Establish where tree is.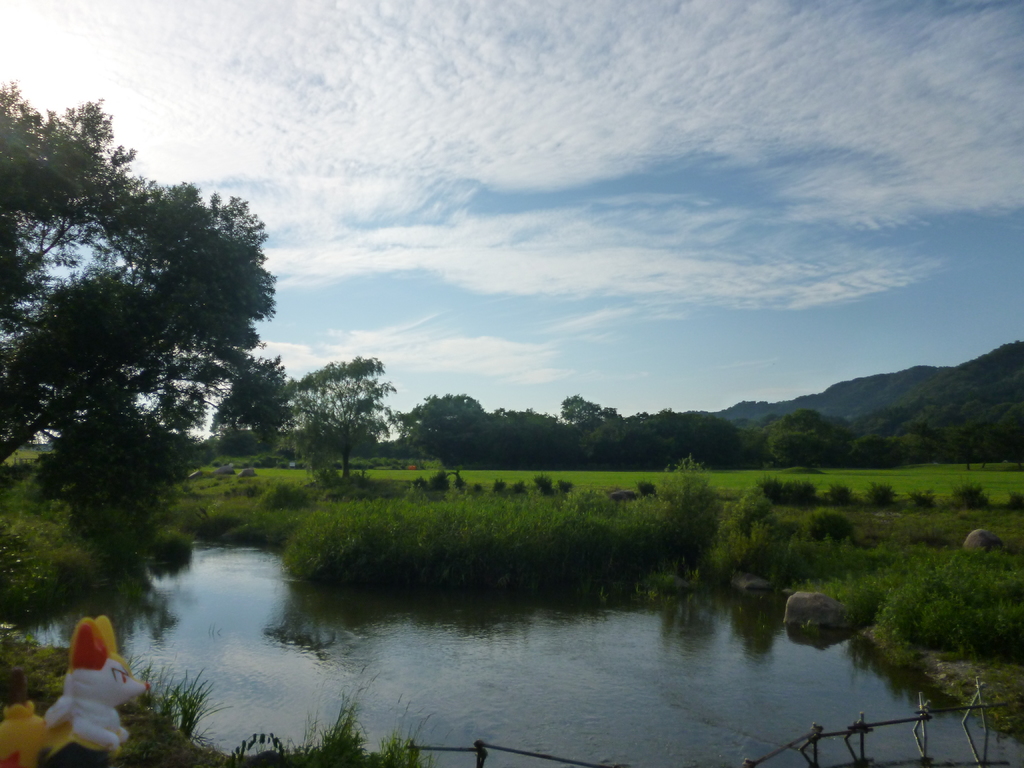
Established at {"x1": 828, "y1": 419, "x2": 888, "y2": 472}.
